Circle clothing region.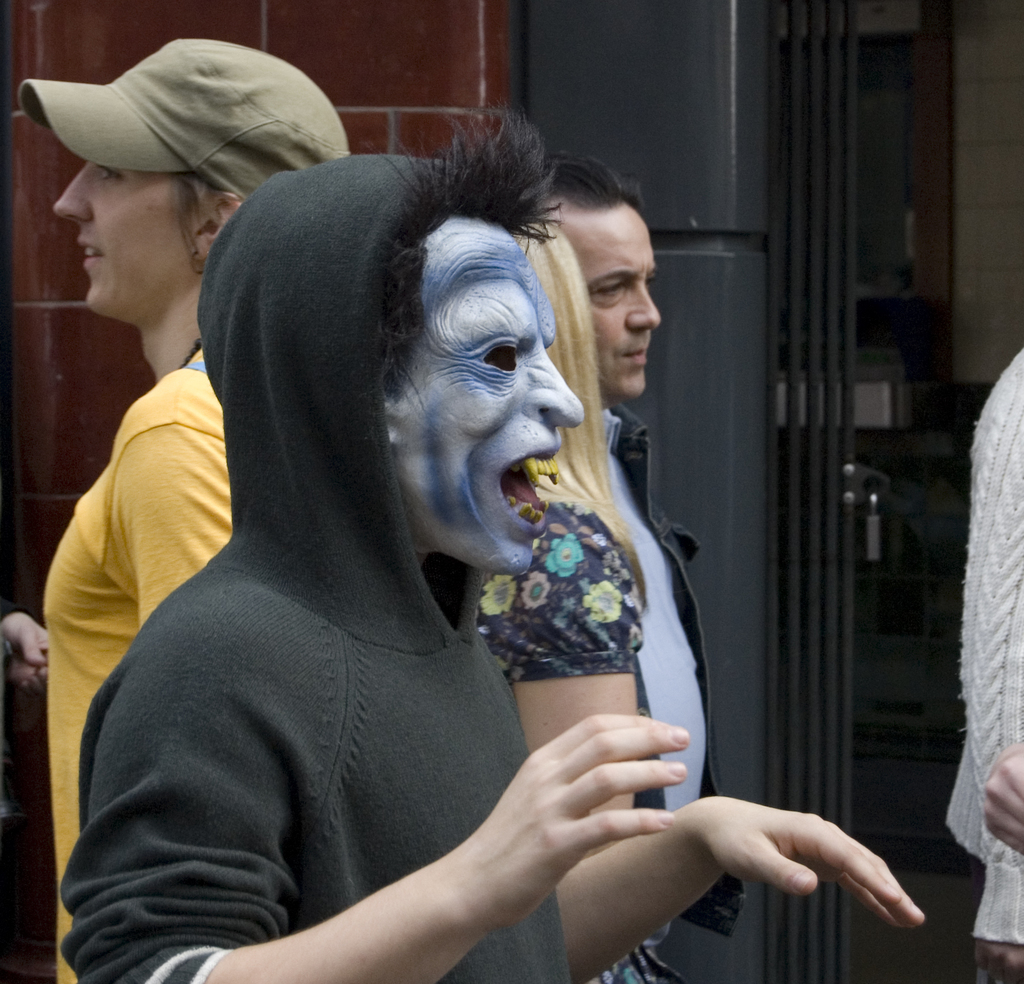
Region: pyautogui.locateOnScreen(940, 348, 1023, 983).
